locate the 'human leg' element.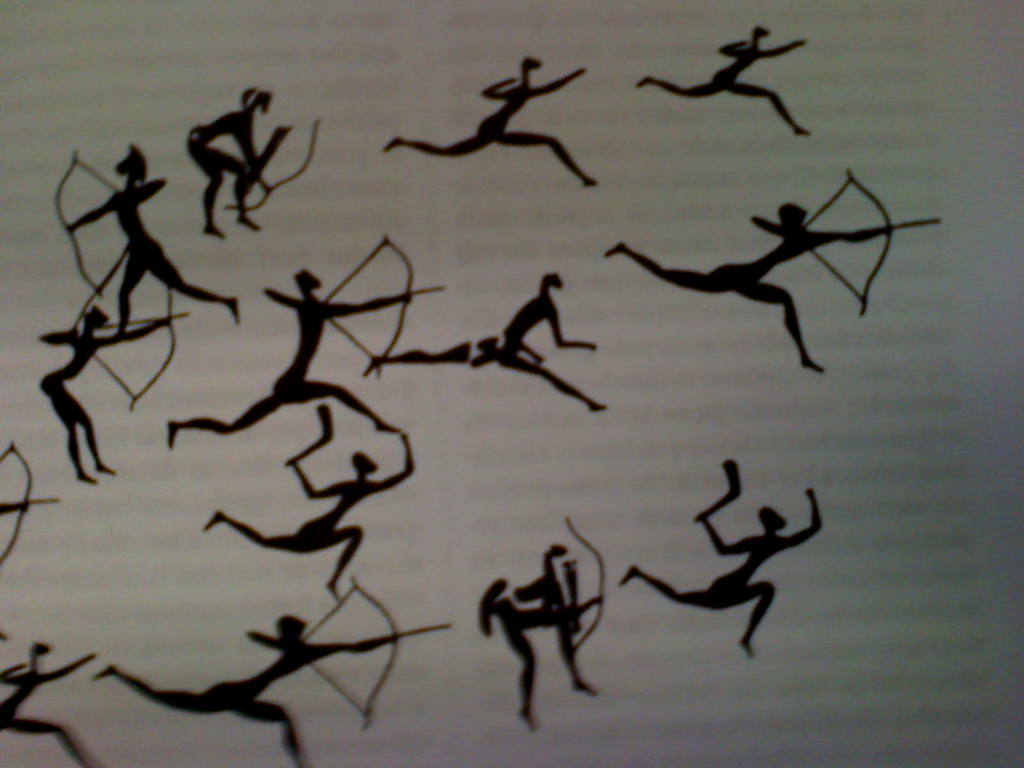
Element bbox: [163, 265, 241, 318].
